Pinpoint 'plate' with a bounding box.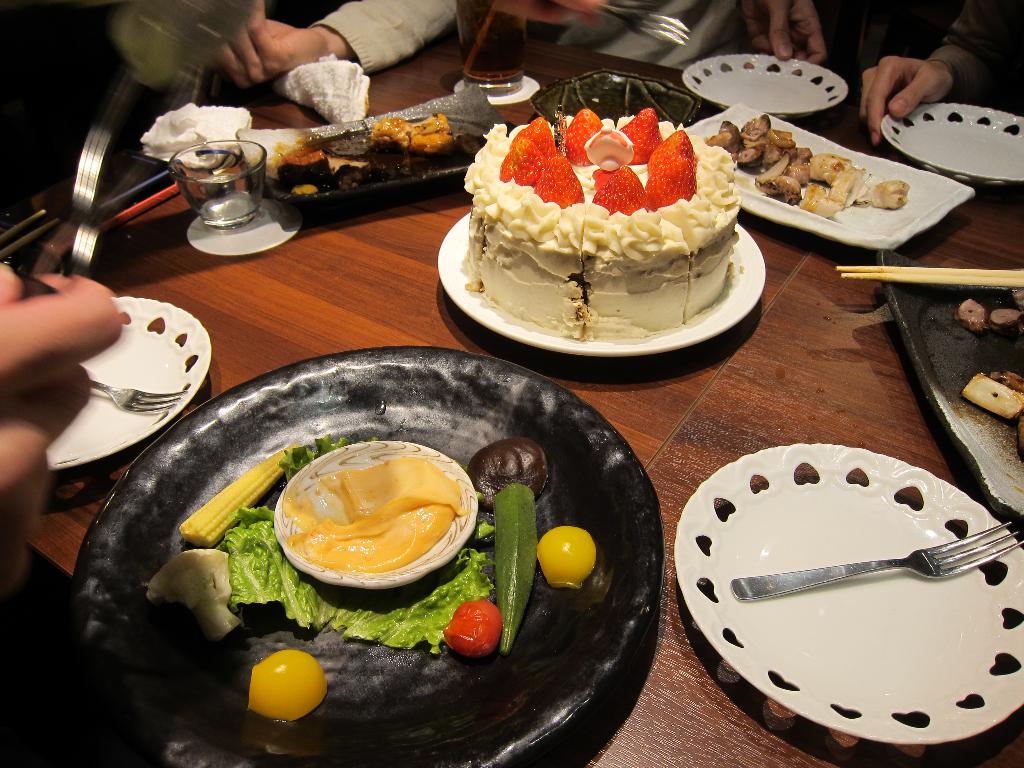
select_region(677, 48, 847, 122).
